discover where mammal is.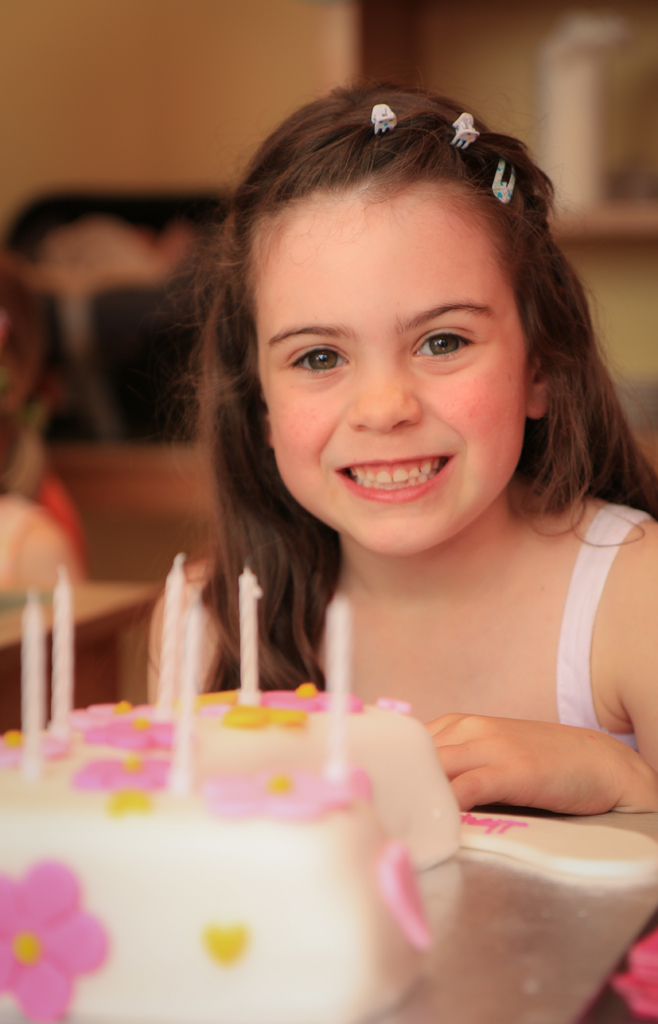
Discovered at <bbox>143, 76, 657, 1017</bbox>.
